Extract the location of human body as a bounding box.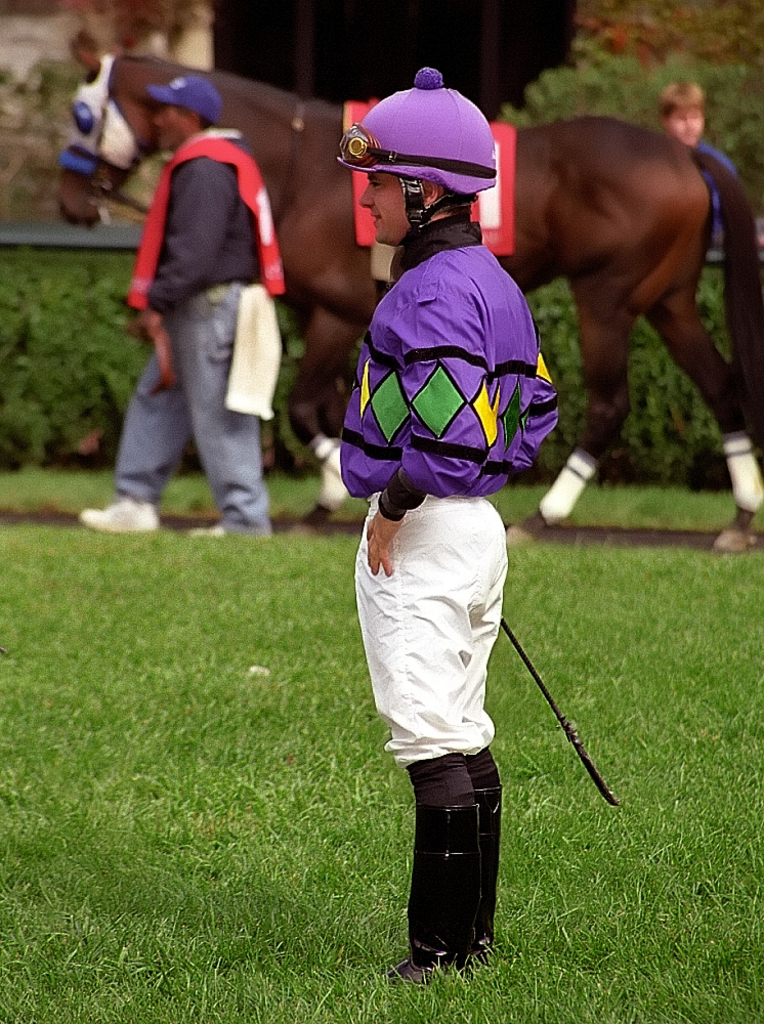
Rect(338, 62, 557, 982).
